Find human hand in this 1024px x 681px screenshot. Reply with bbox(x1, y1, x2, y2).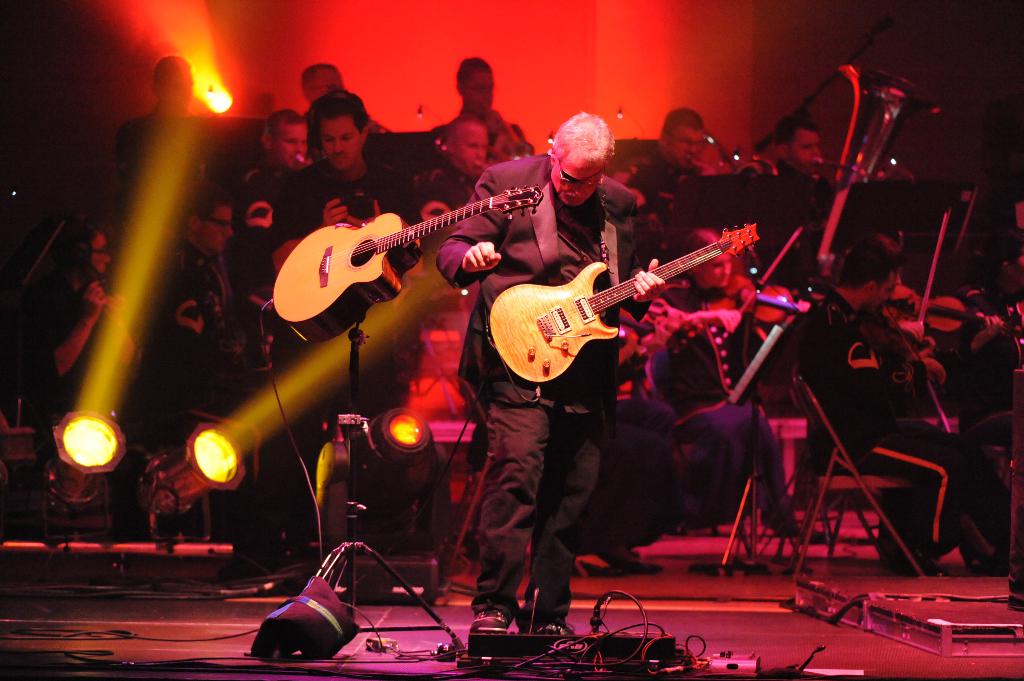
bbox(713, 307, 742, 339).
